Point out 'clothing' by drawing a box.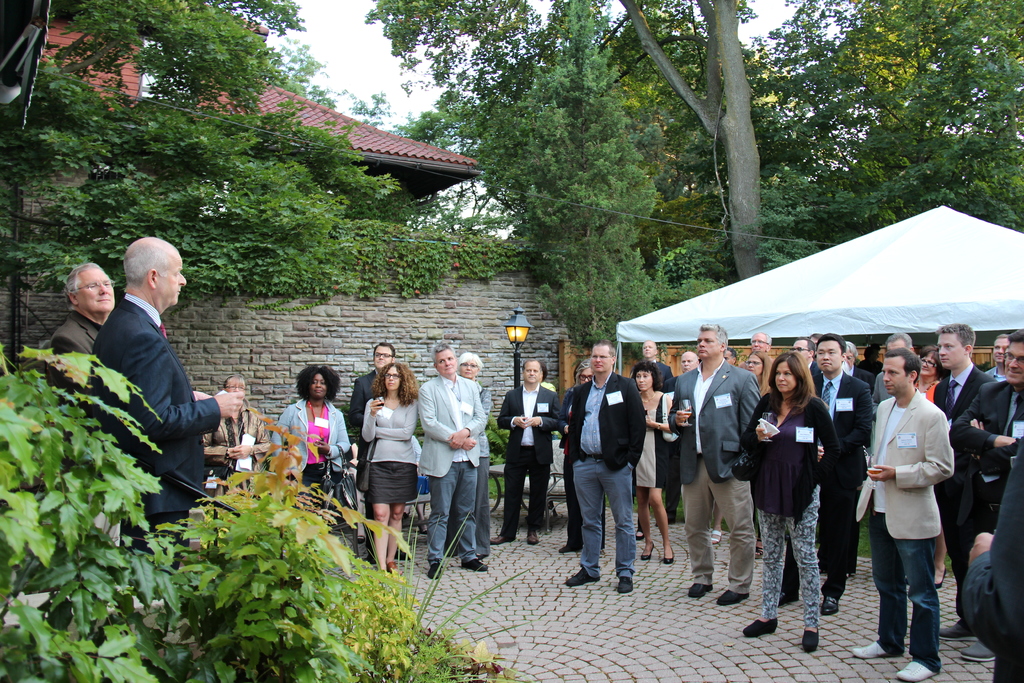
557 384 581 541.
